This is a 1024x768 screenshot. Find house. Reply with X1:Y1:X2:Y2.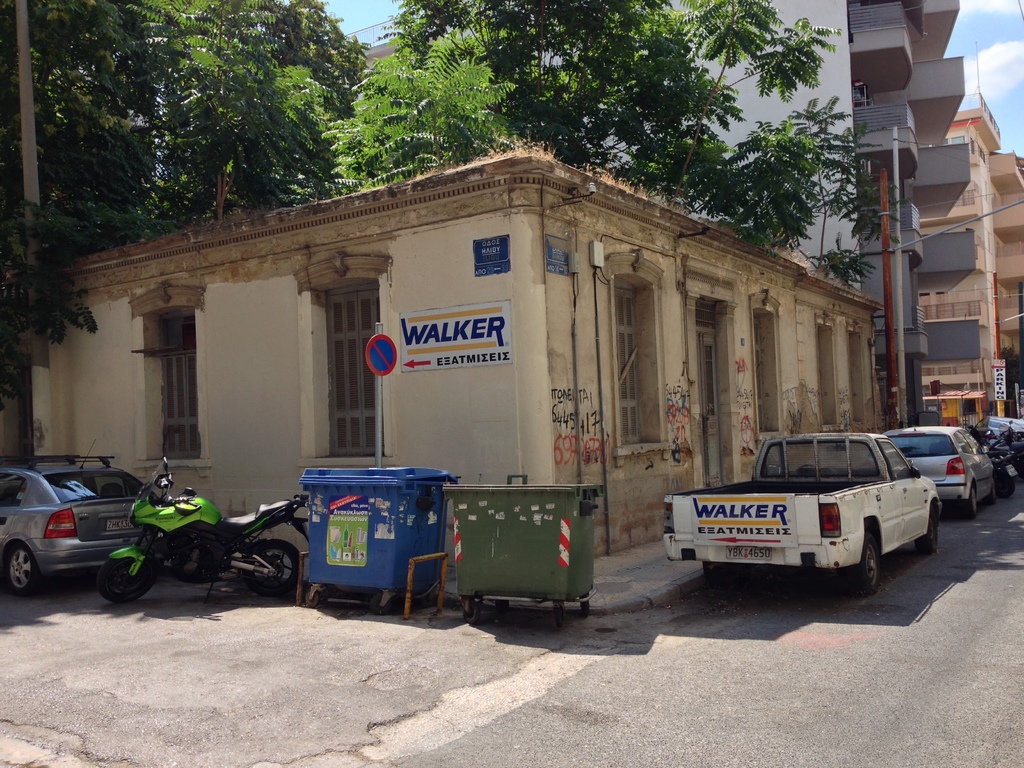
550:0:975:430.
